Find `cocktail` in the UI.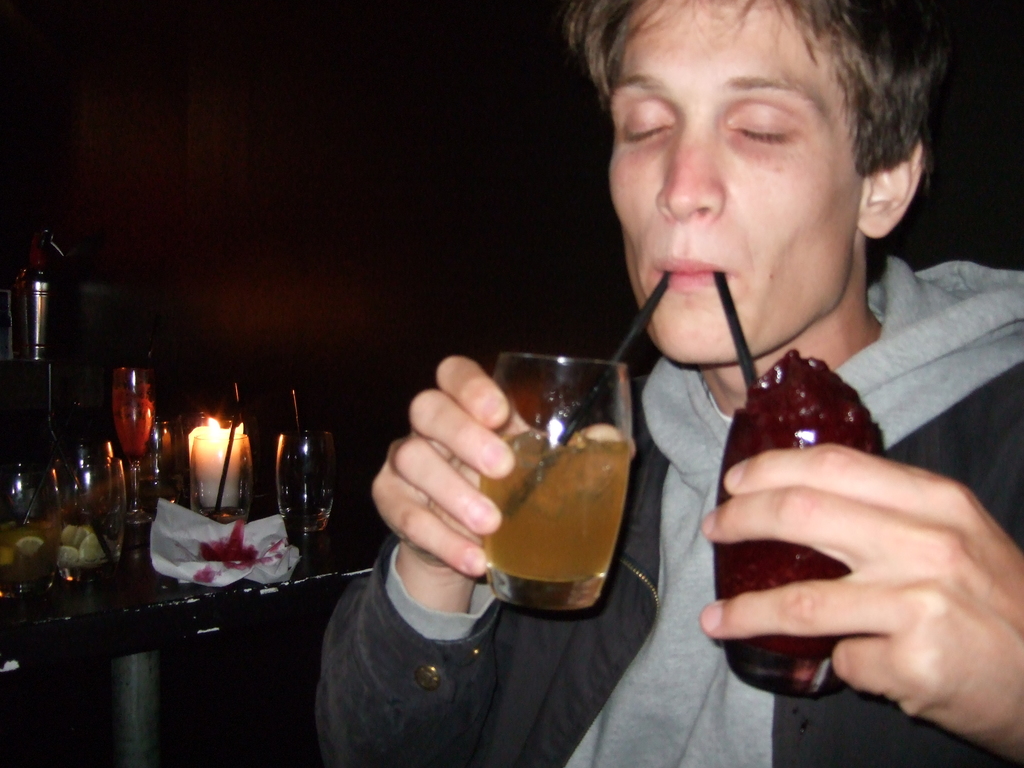
UI element at x1=477, y1=271, x2=669, y2=620.
